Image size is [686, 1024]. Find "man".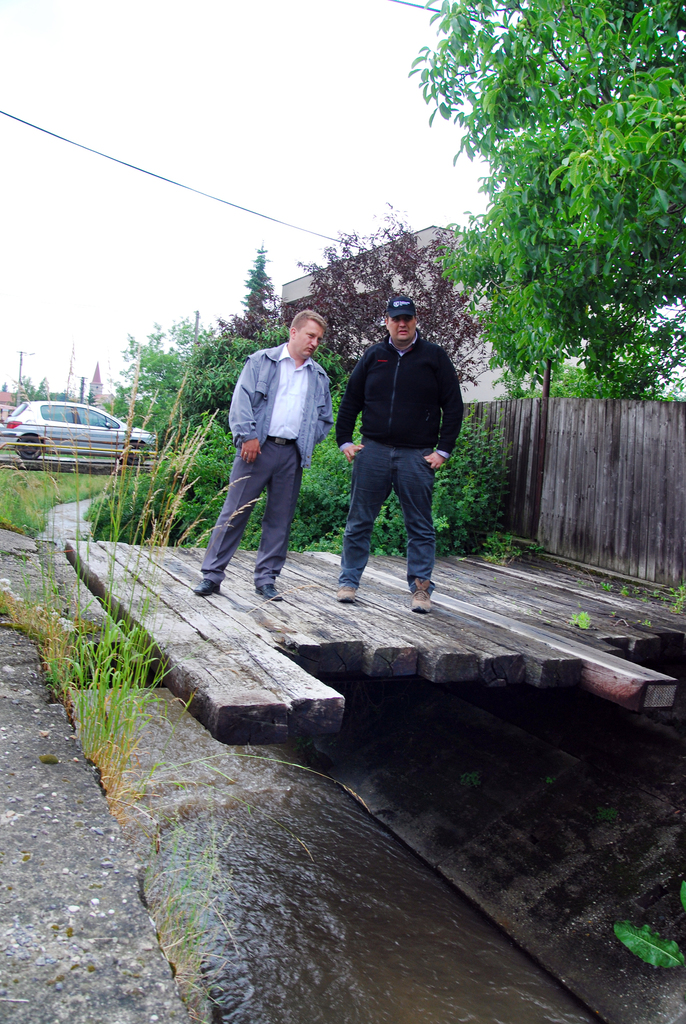
188 305 330 596.
